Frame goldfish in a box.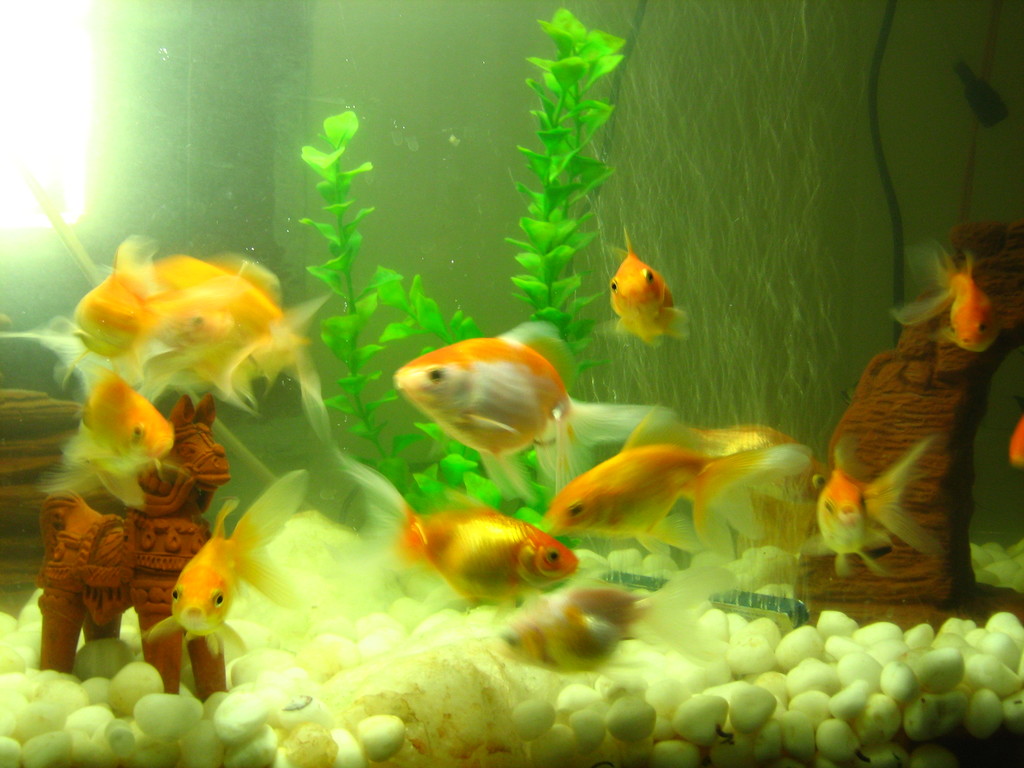
box(149, 467, 312, 666).
